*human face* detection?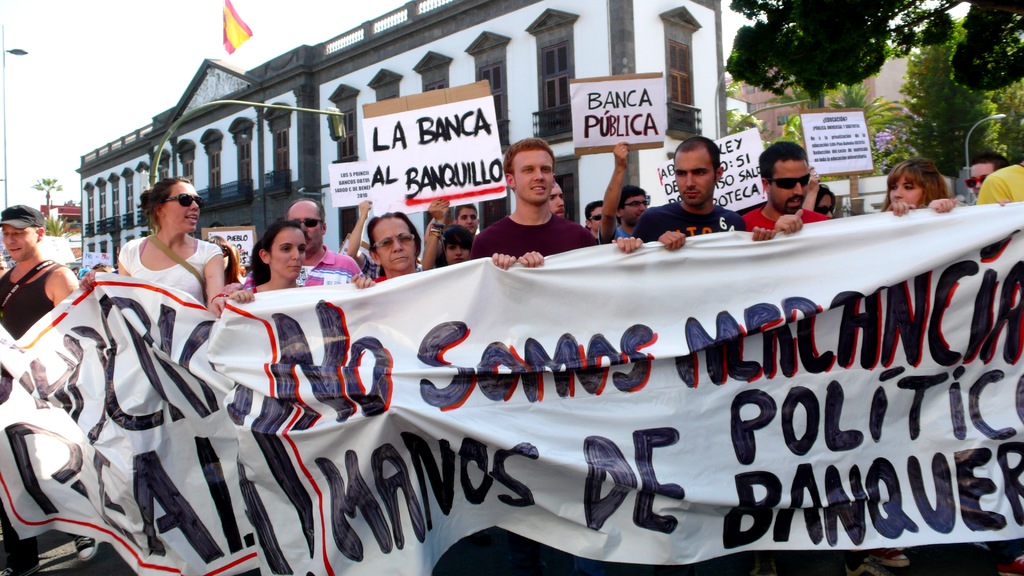
{"x1": 456, "y1": 207, "x2": 478, "y2": 234}
